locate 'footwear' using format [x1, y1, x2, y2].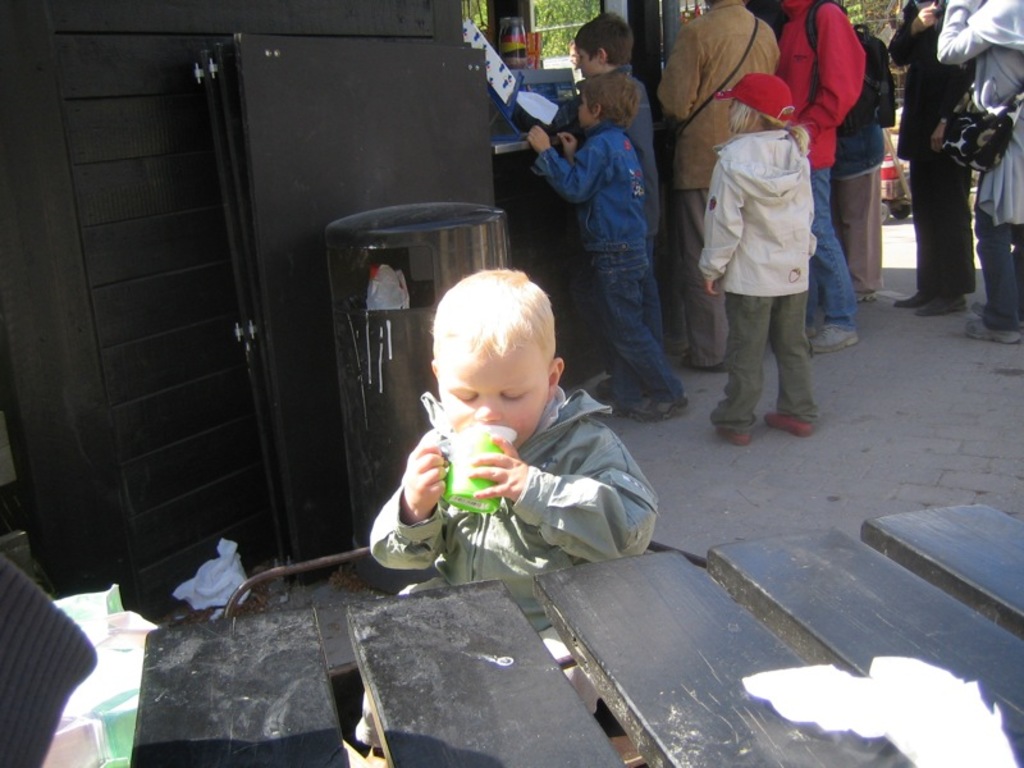
[916, 294, 974, 314].
